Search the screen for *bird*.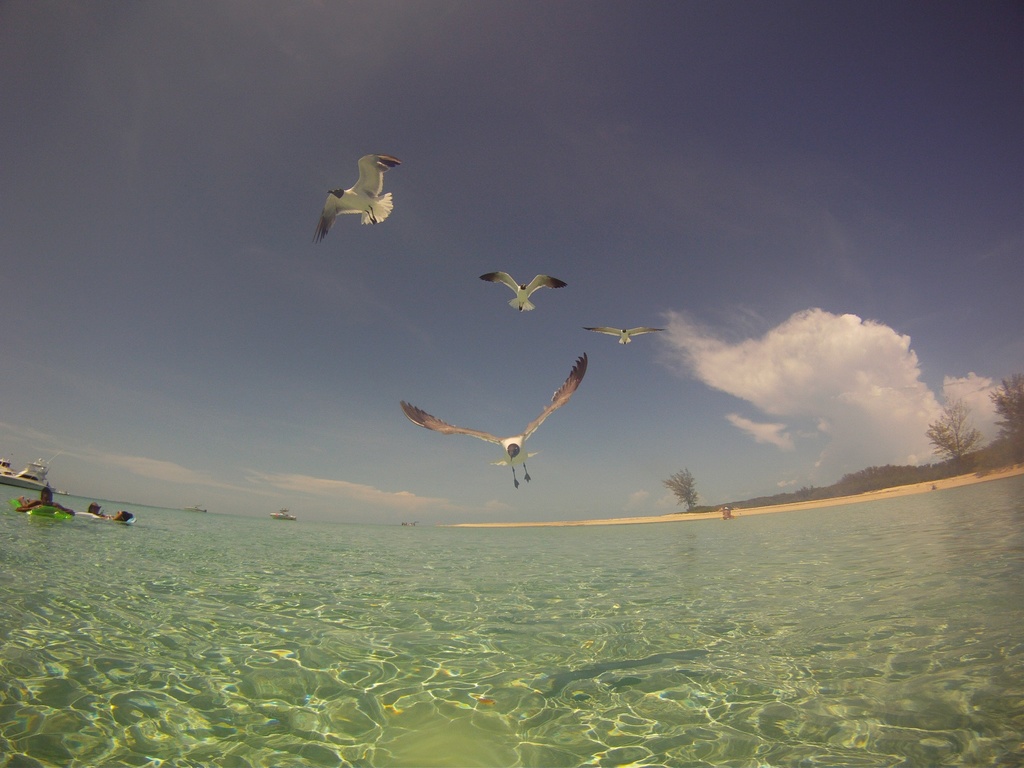
Found at [483,273,575,310].
